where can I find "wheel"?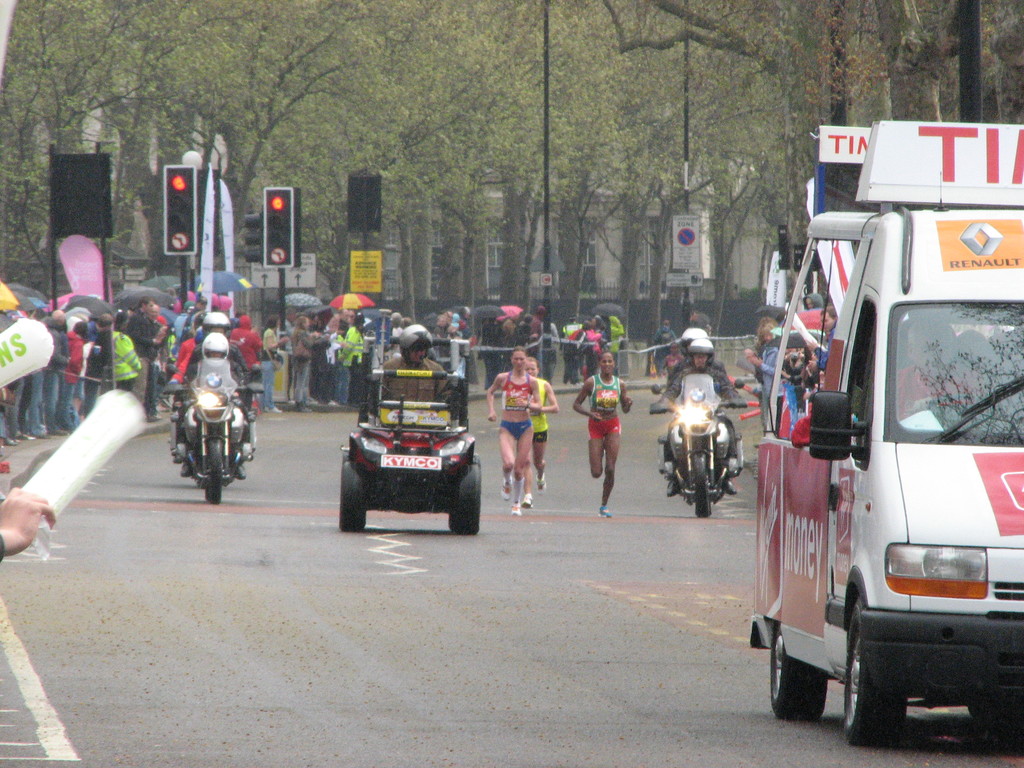
You can find it at BBox(847, 598, 906, 748).
